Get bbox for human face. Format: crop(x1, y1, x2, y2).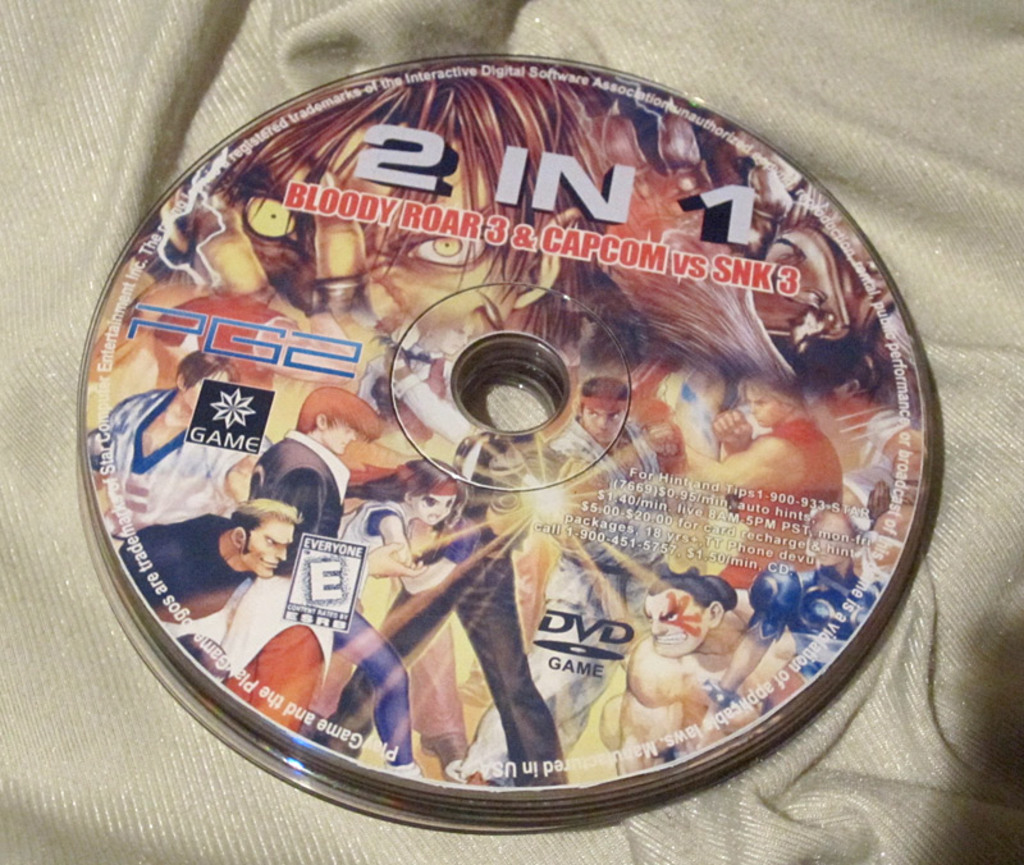
crop(191, 372, 221, 401).
